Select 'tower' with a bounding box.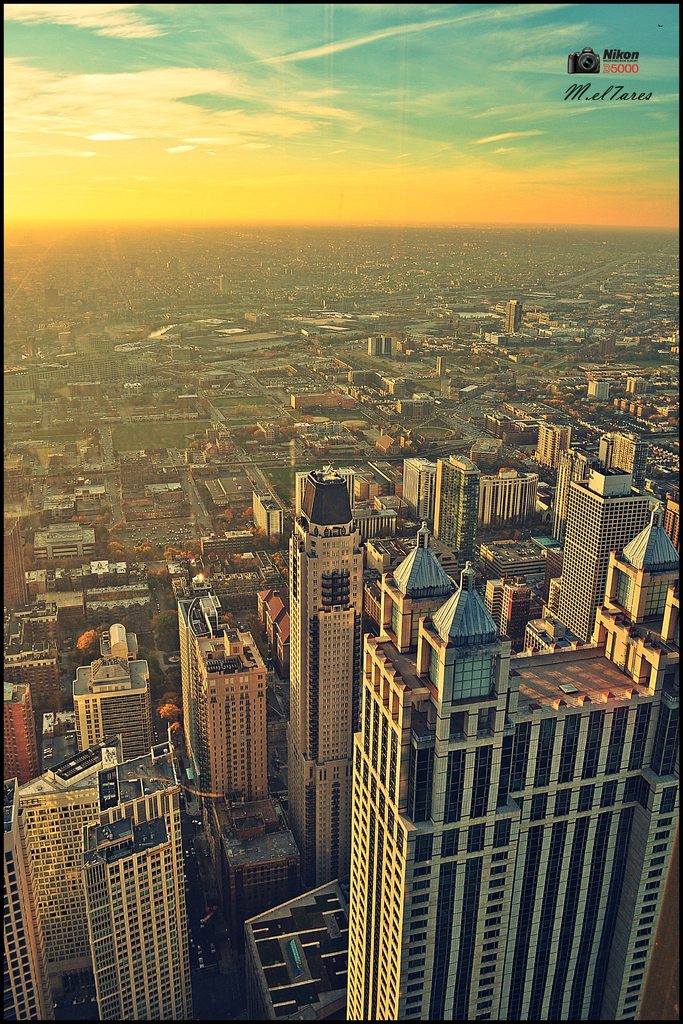
(x1=476, y1=476, x2=531, y2=536).
